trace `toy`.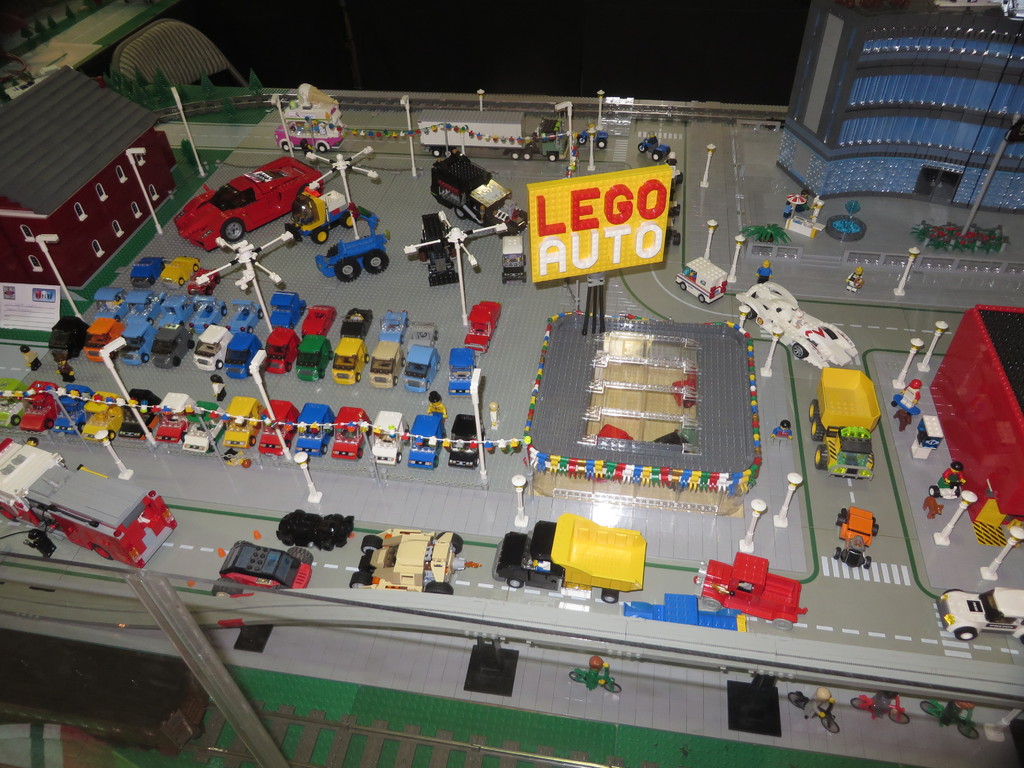
Traced to <box>186,262,220,296</box>.
